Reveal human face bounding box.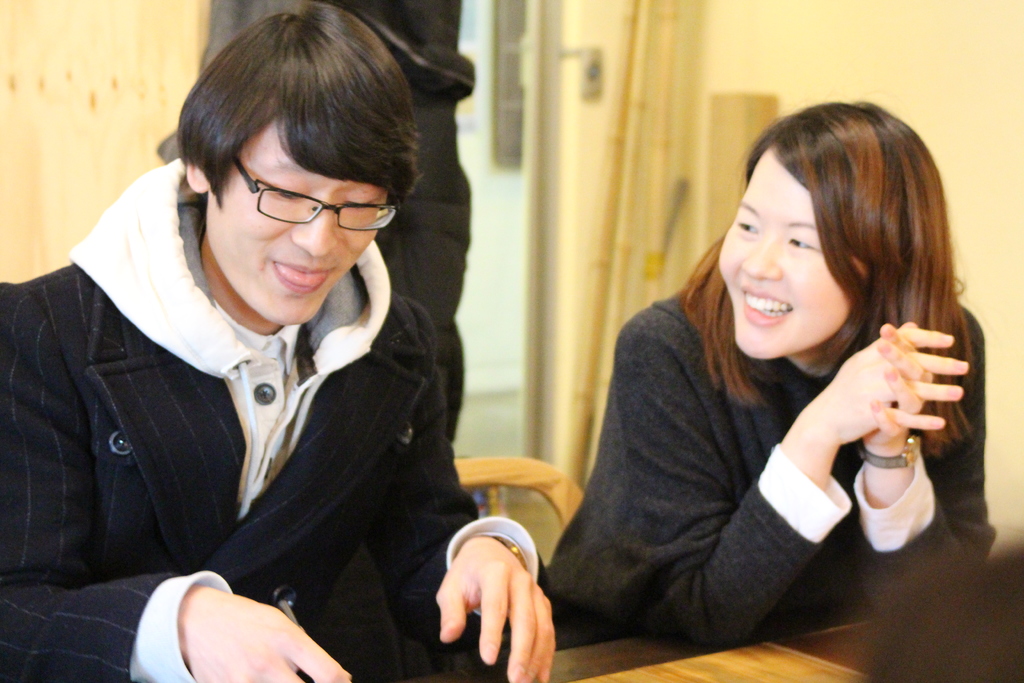
Revealed: x1=207, y1=122, x2=387, y2=325.
